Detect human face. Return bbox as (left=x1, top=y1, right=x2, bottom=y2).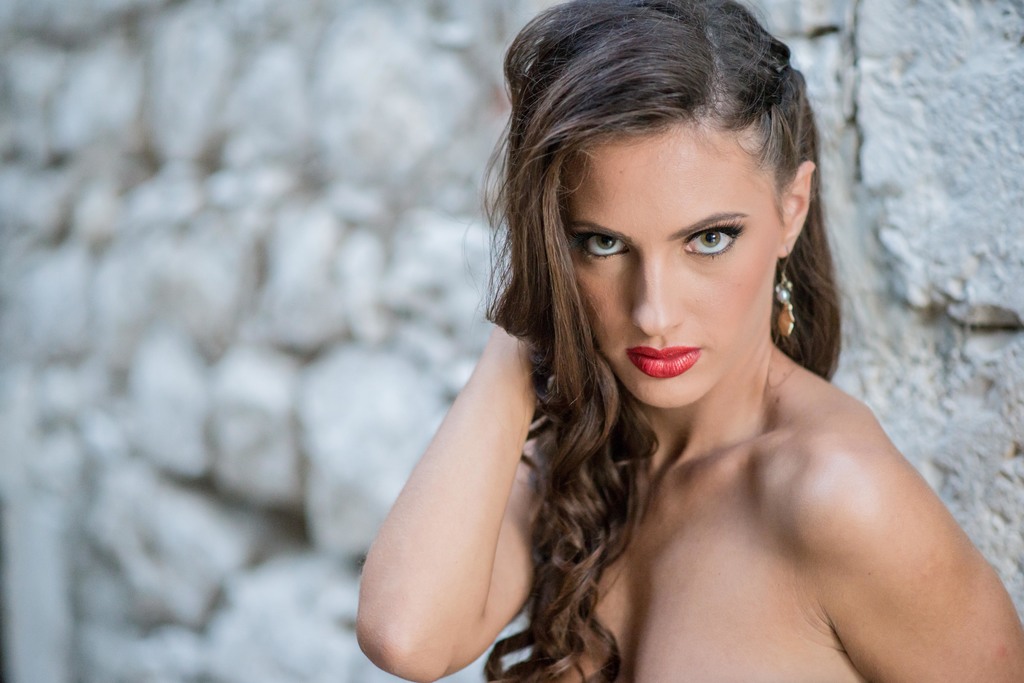
(left=556, top=119, right=768, bottom=409).
